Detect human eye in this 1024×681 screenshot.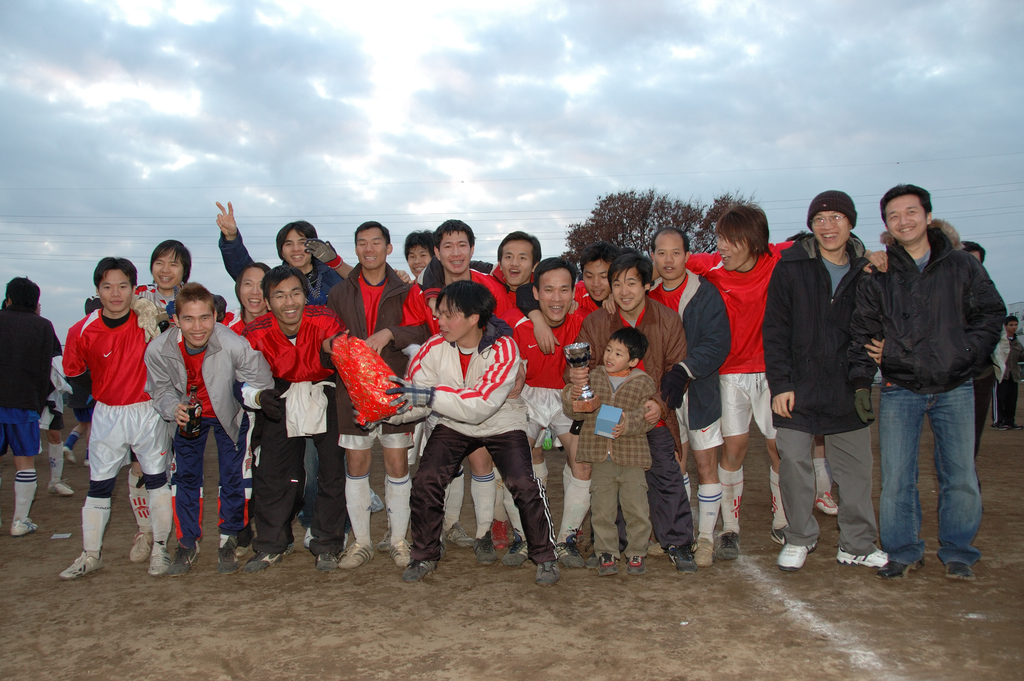
Detection: (x1=420, y1=253, x2=428, y2=260).
